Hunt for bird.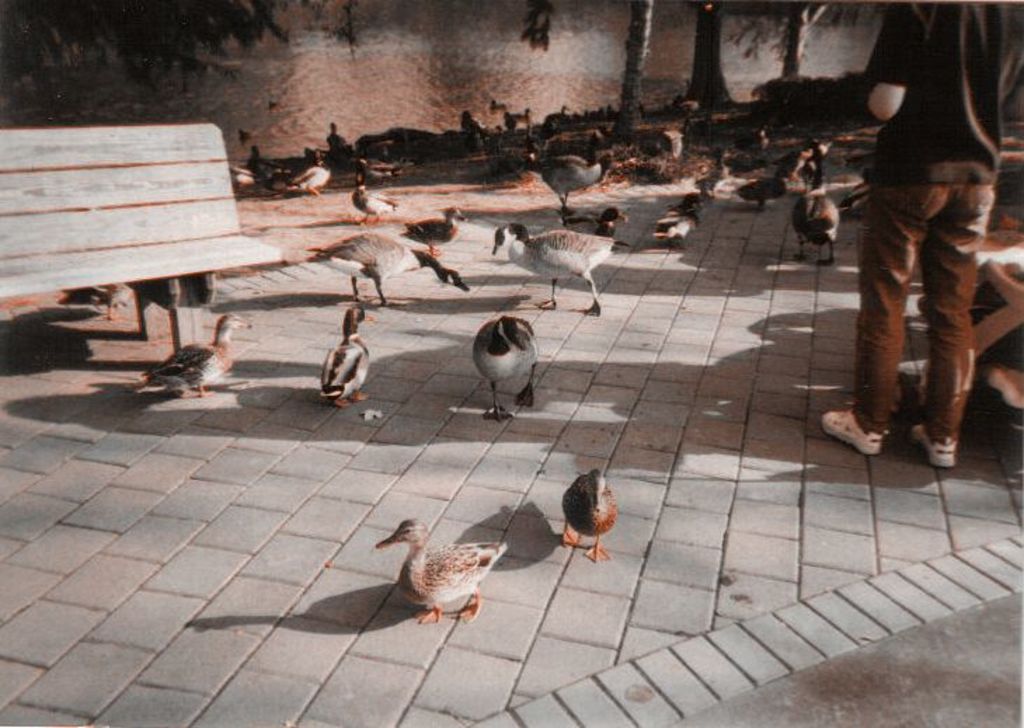
Hunted down at crop(346, 184, 401, 219).
